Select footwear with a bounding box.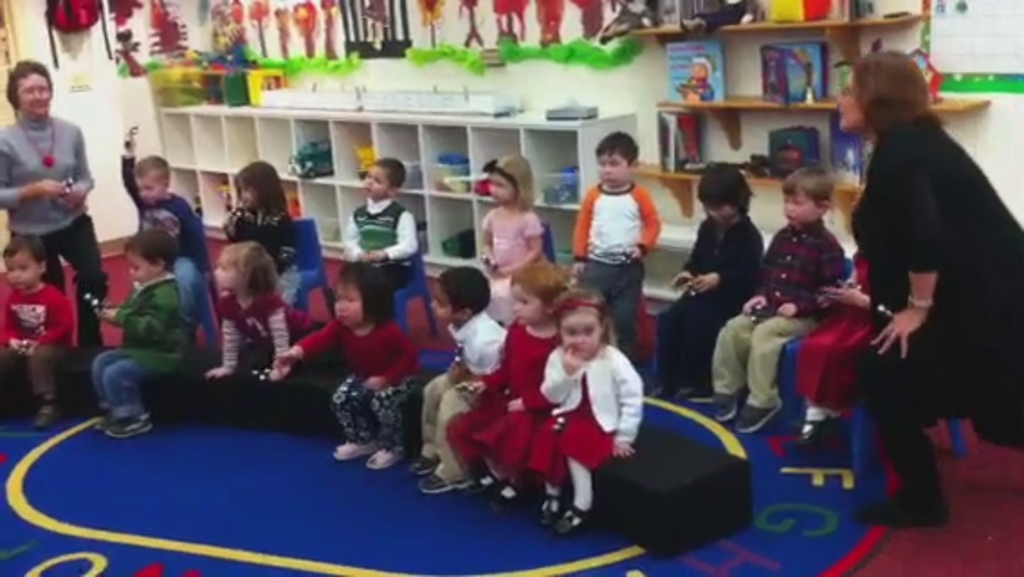
bbox=[32, 398, 65, 435].
